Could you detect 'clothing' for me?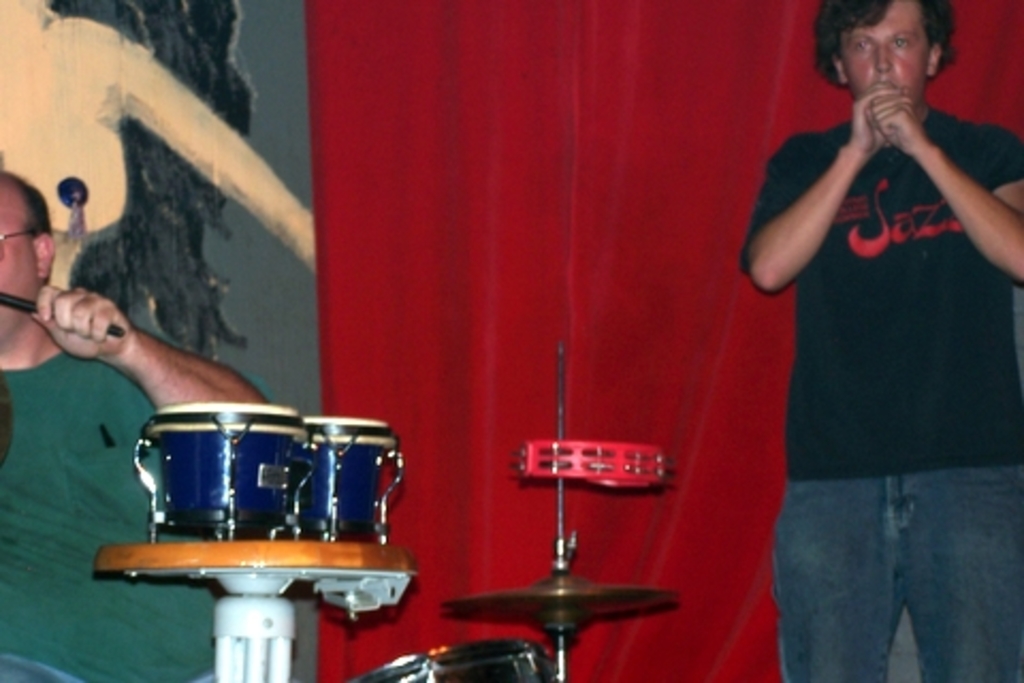
Detection result: [left=0, top=350, right=224, bottom=681].
